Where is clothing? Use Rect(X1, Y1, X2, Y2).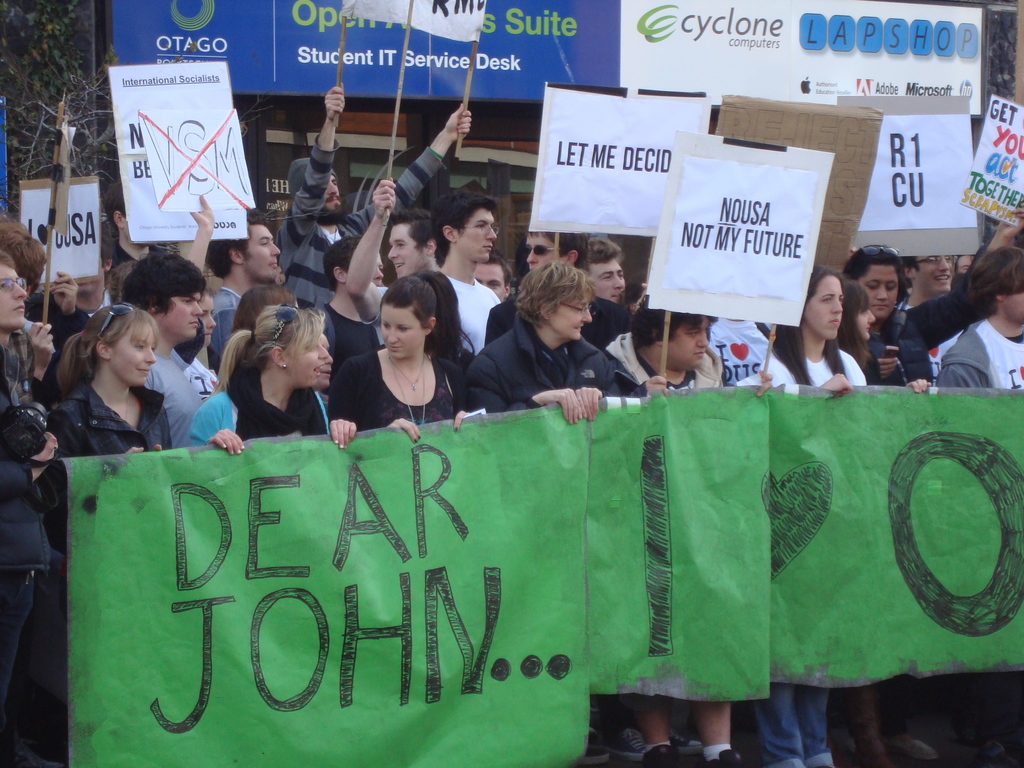
Rect(8, 314, 60, 401).
